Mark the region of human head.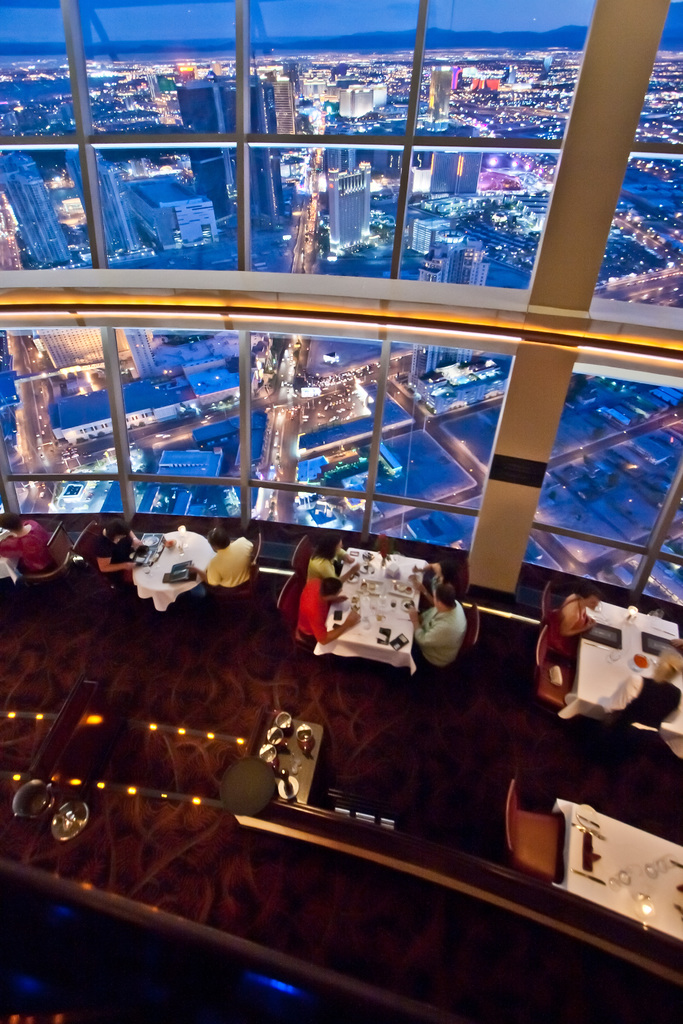
Region: (x1=104, y1=518, x2=131, y2=541).
